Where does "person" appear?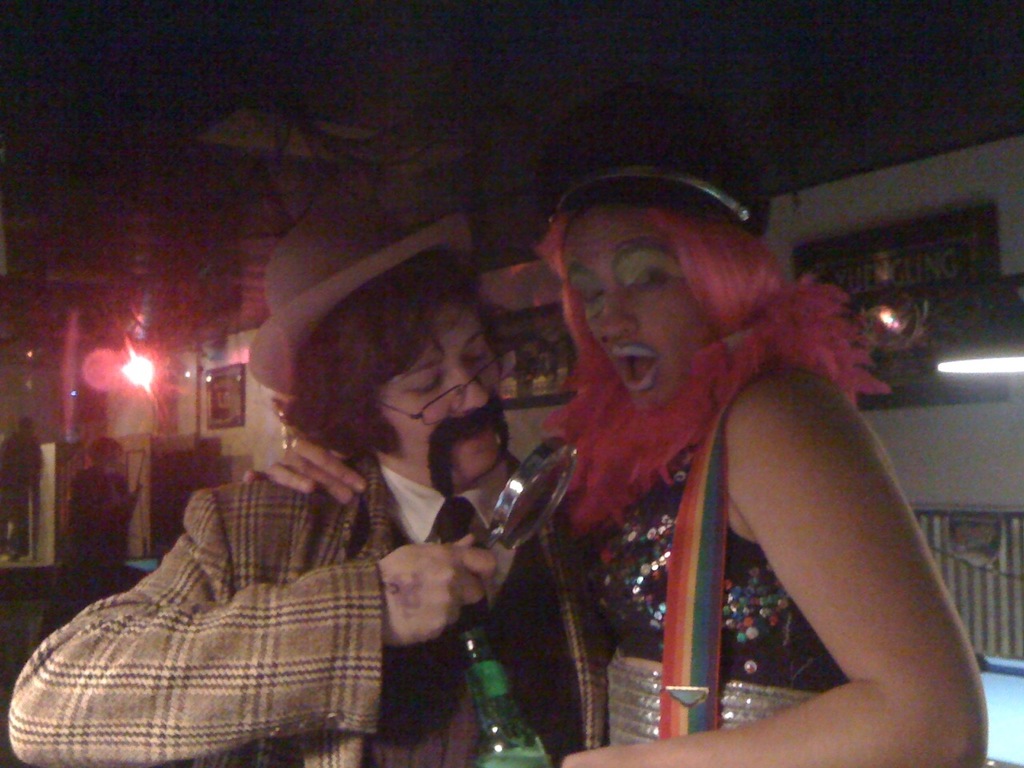
Appears at (x1=0, y1=170, x2=590, y2=762).
